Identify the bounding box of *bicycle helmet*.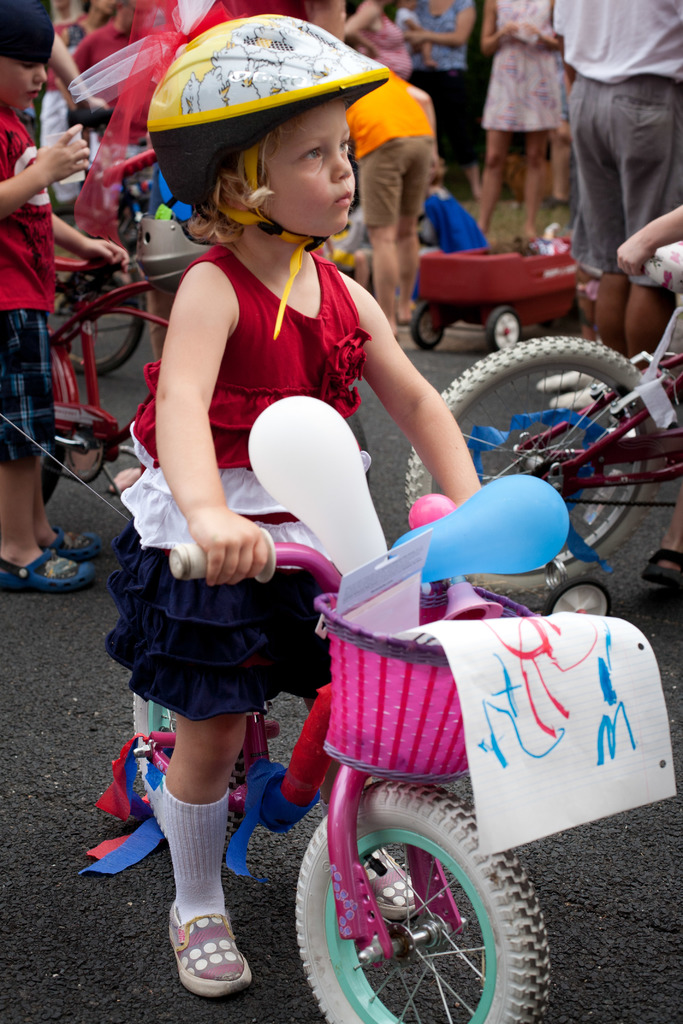
[141, 15, 390, 340].
